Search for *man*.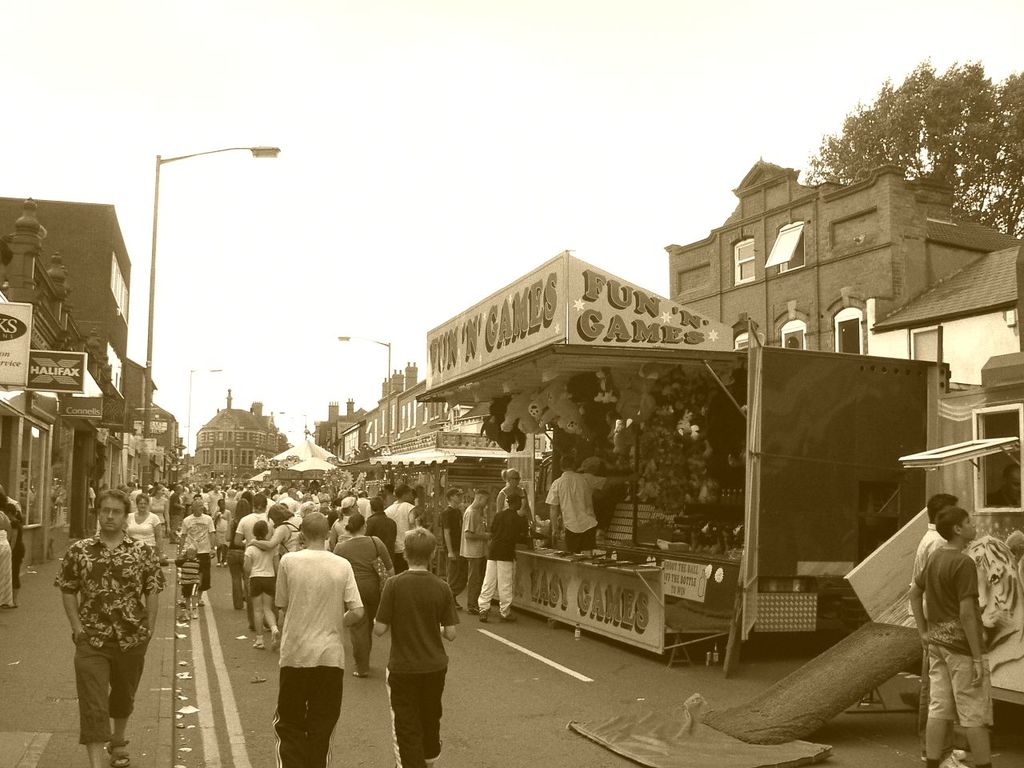
Found at [x1=438, y1=482, x2=467, y2=612].
